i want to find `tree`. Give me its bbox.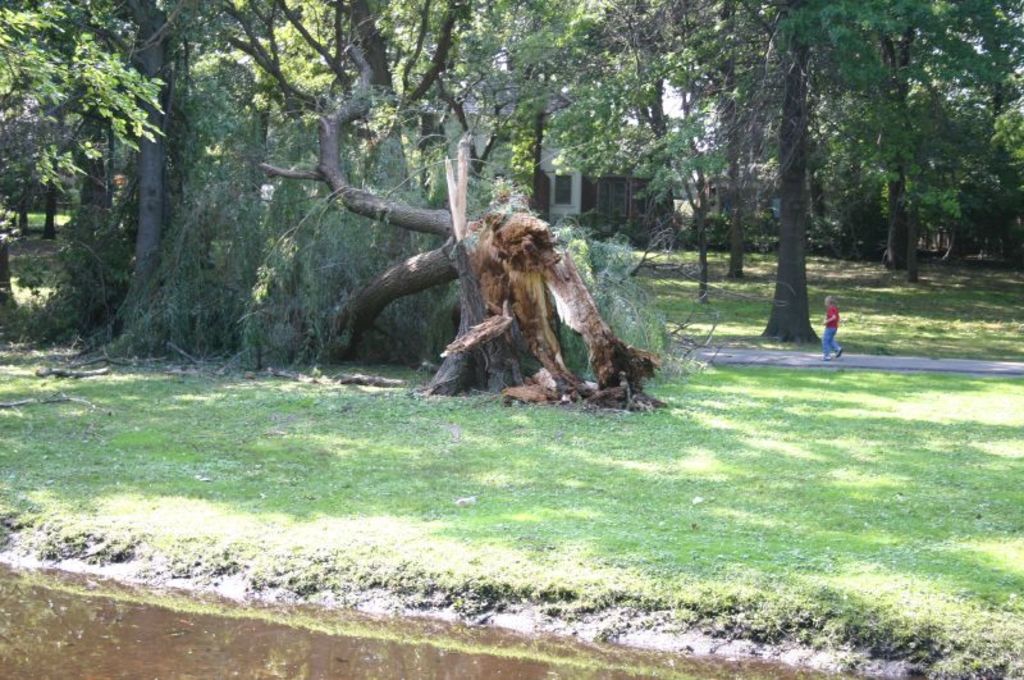
locate(82, 0, 237, 339).
